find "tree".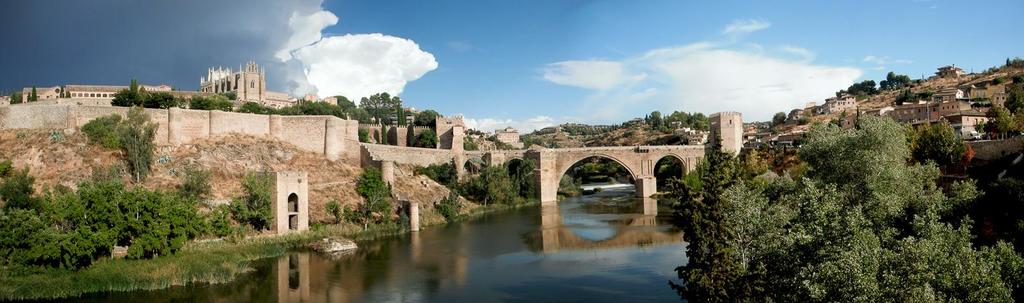
149, 92, 175, 109.
